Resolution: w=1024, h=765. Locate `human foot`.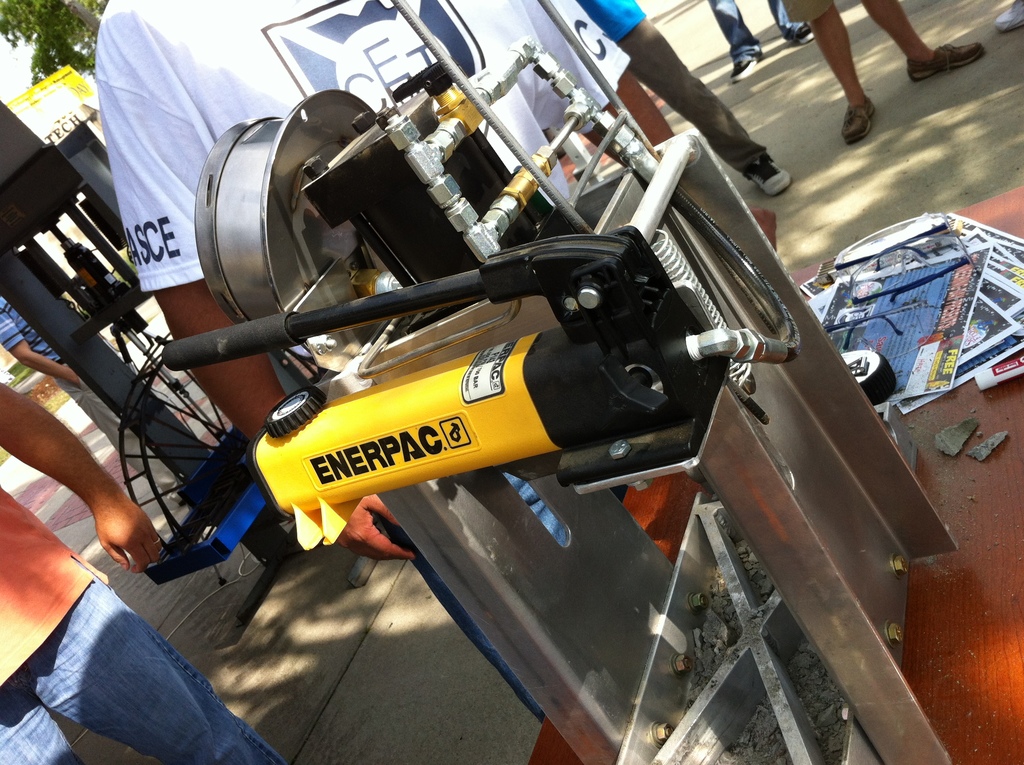
(x1=994, y1=0, x2=1023, y2=29).
